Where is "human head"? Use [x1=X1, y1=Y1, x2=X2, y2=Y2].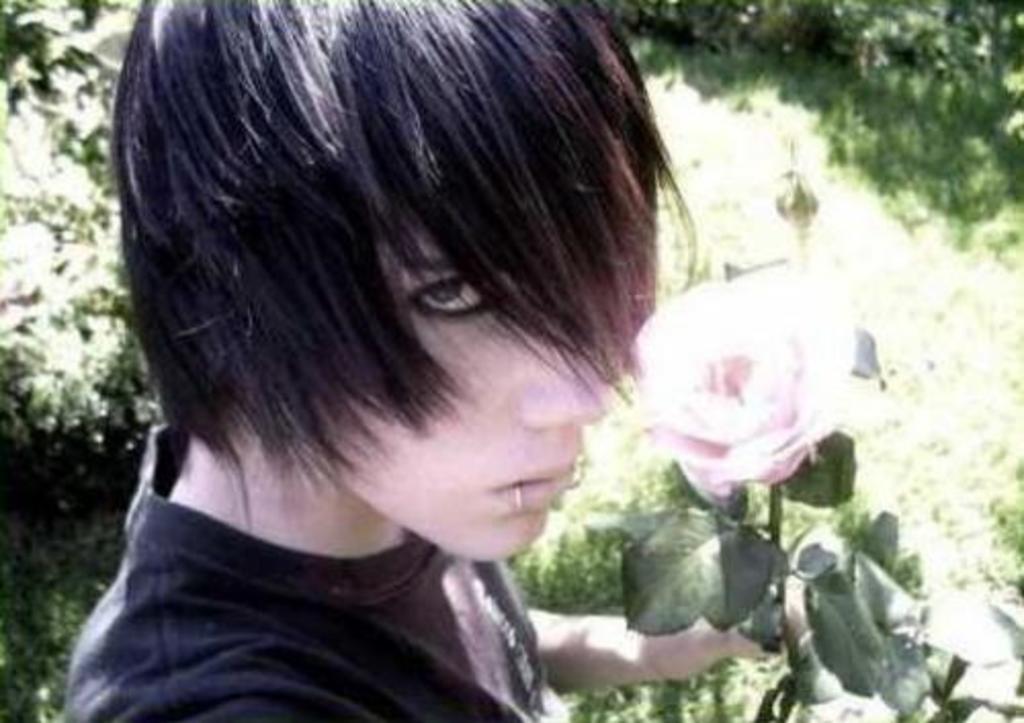
[x1=119, y1=0, x2=686, y2=565].
